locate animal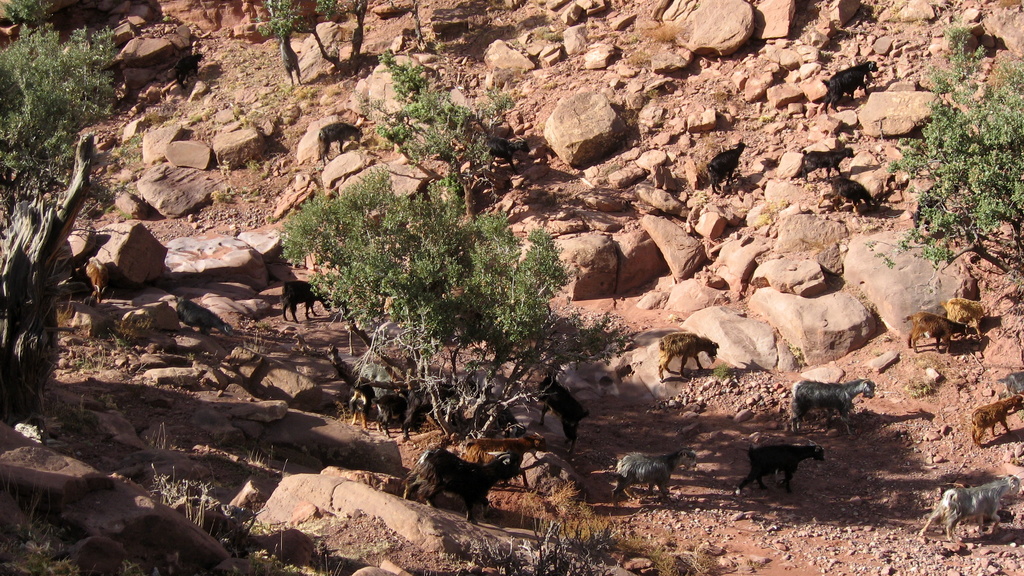
left=731, top=444, right=827, bottom=492
